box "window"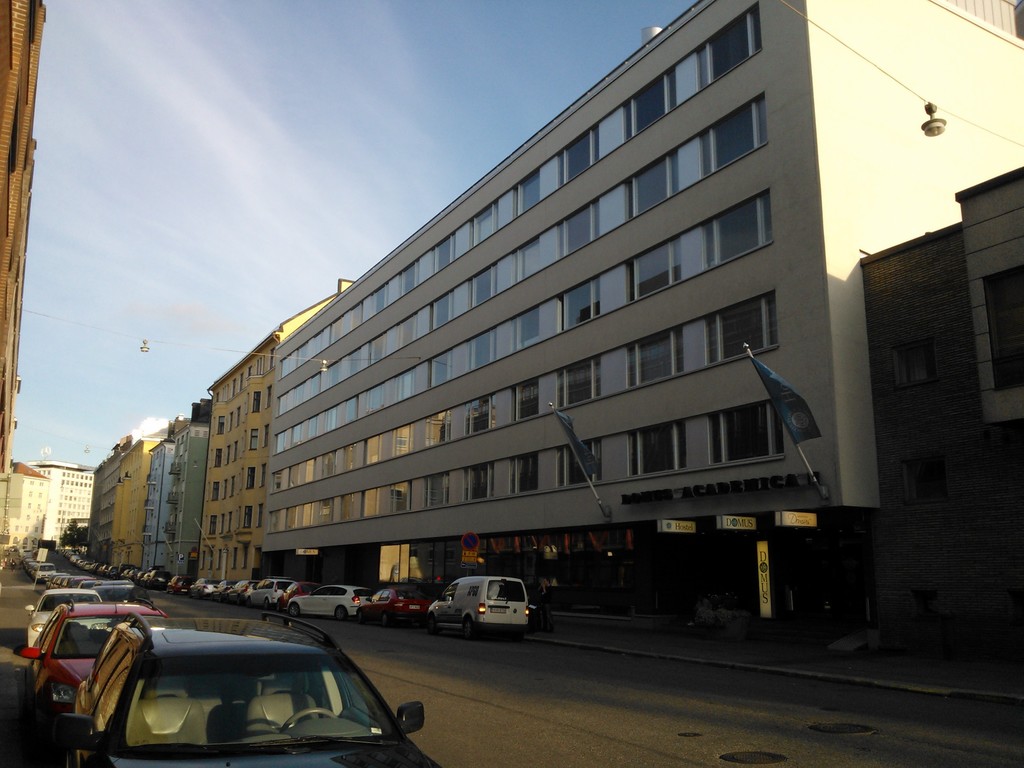
BBox(467, 398, 496, 432)
